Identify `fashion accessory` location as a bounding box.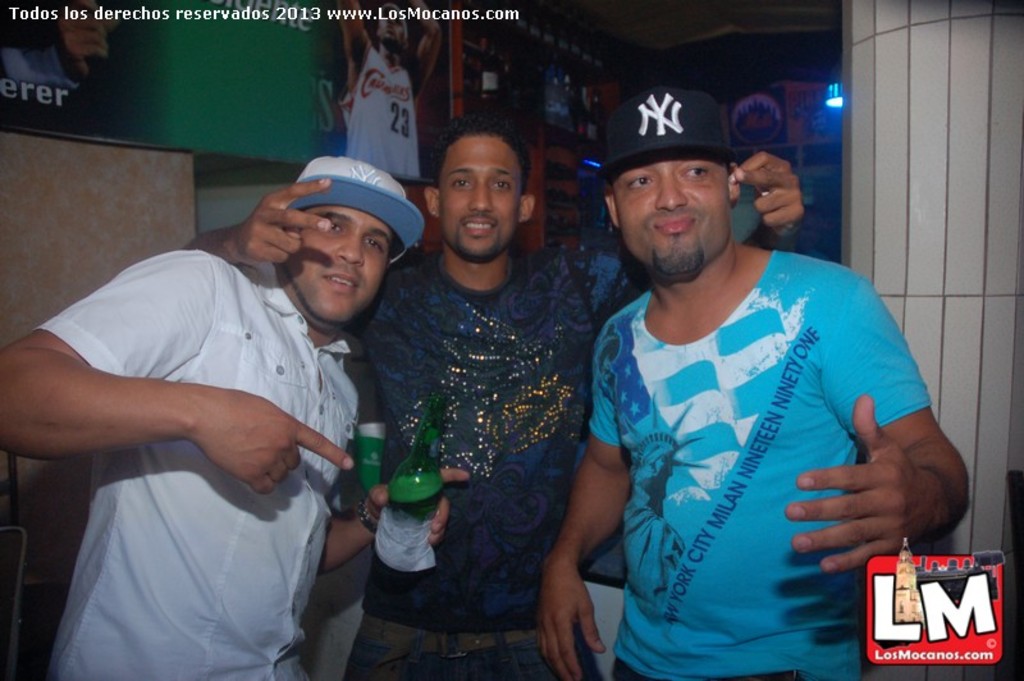
289/156/428/274.
